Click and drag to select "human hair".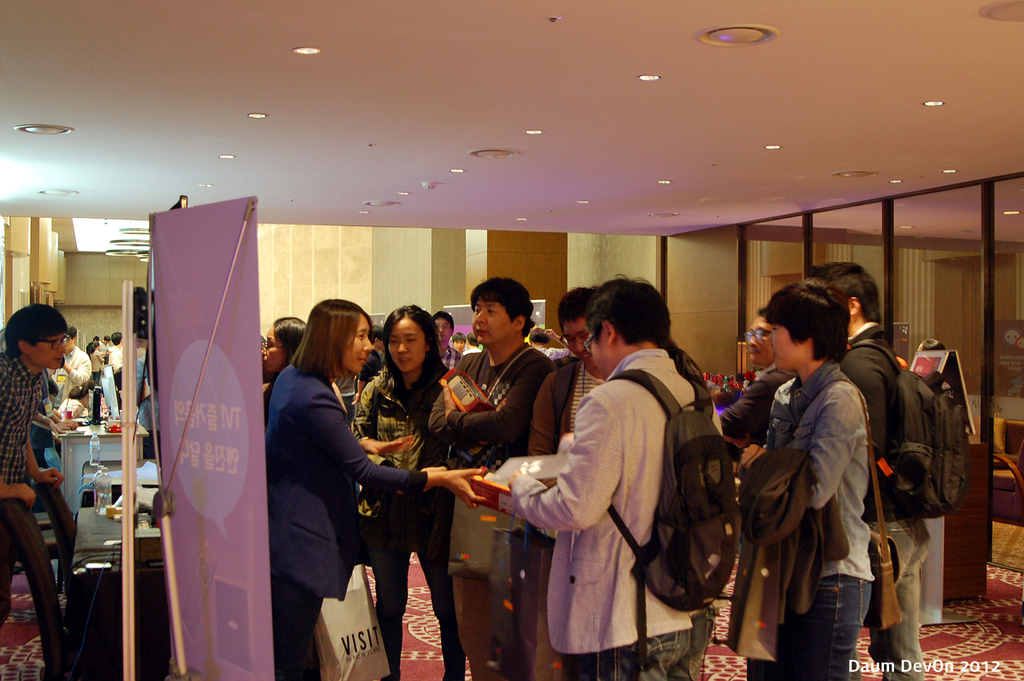
Selection: (left=275, top=317, right=310, bottom=358).
